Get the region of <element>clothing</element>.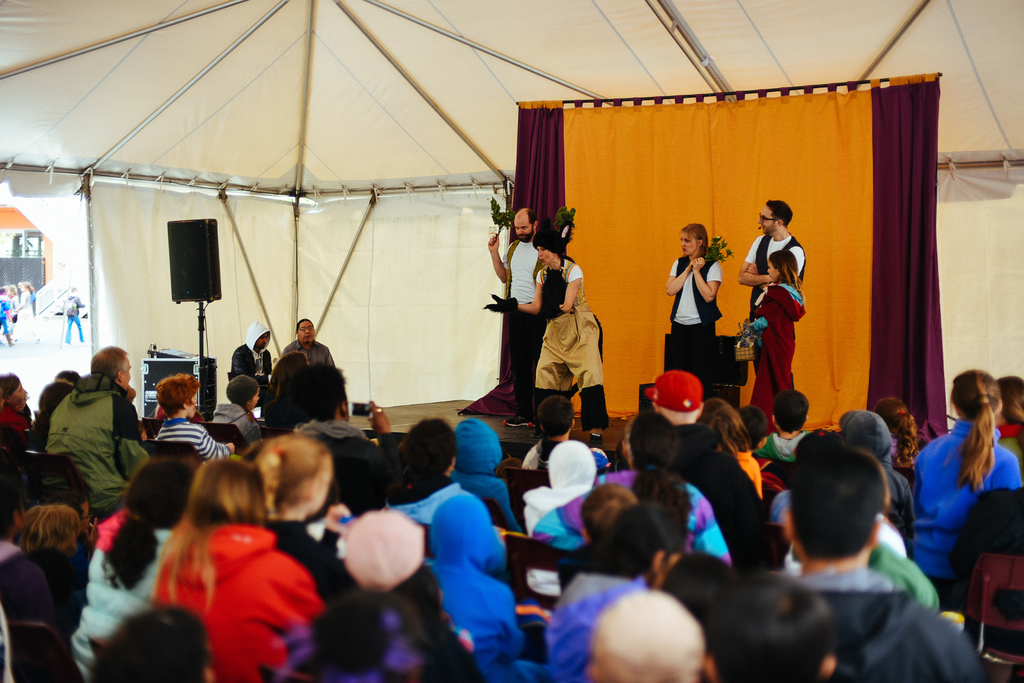
select_region(63, 296, 86, 344).
